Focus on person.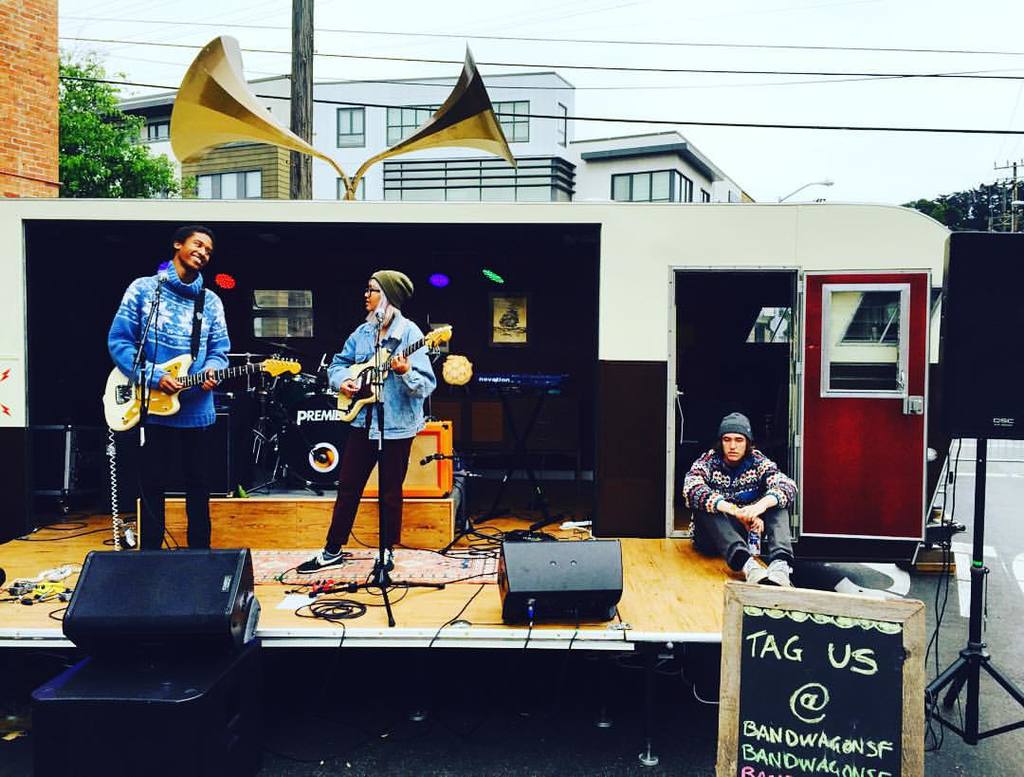
Focused at left=295, top=268, right=435, bottom=586.
